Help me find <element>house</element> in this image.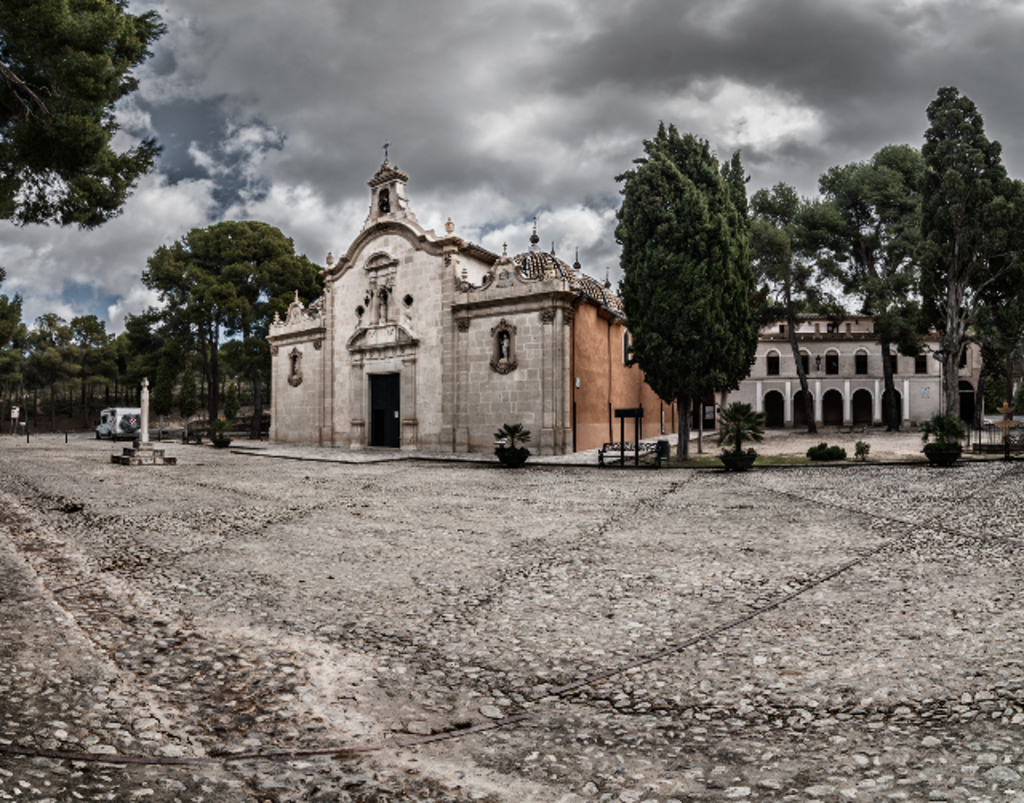
Found it: 274,142,659,469.
